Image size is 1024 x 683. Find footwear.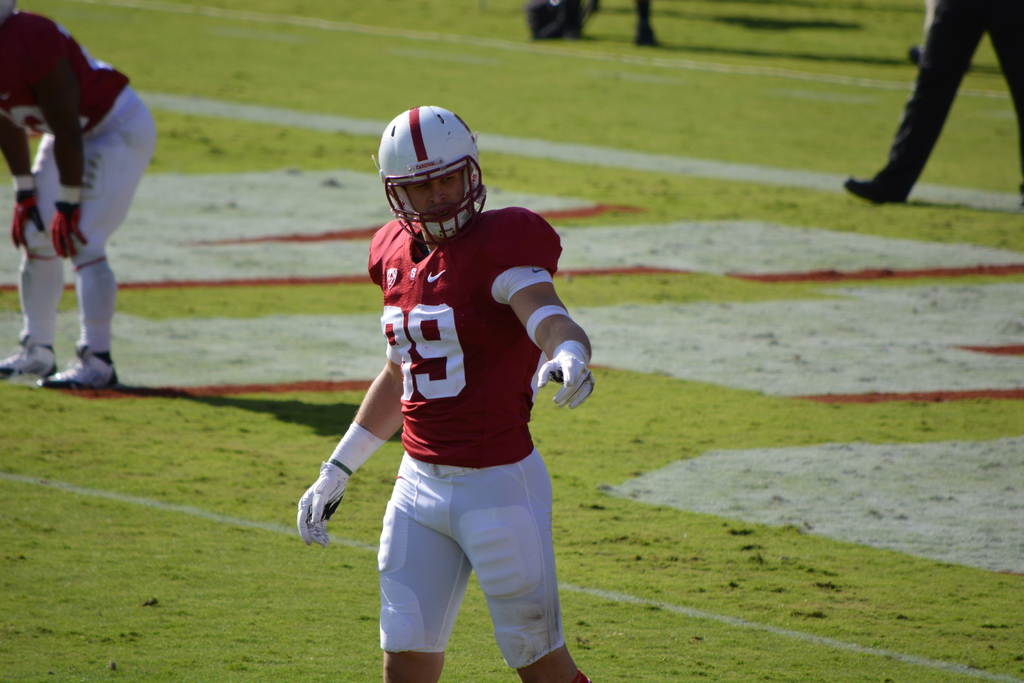
region(36, 342, 120, 390).
